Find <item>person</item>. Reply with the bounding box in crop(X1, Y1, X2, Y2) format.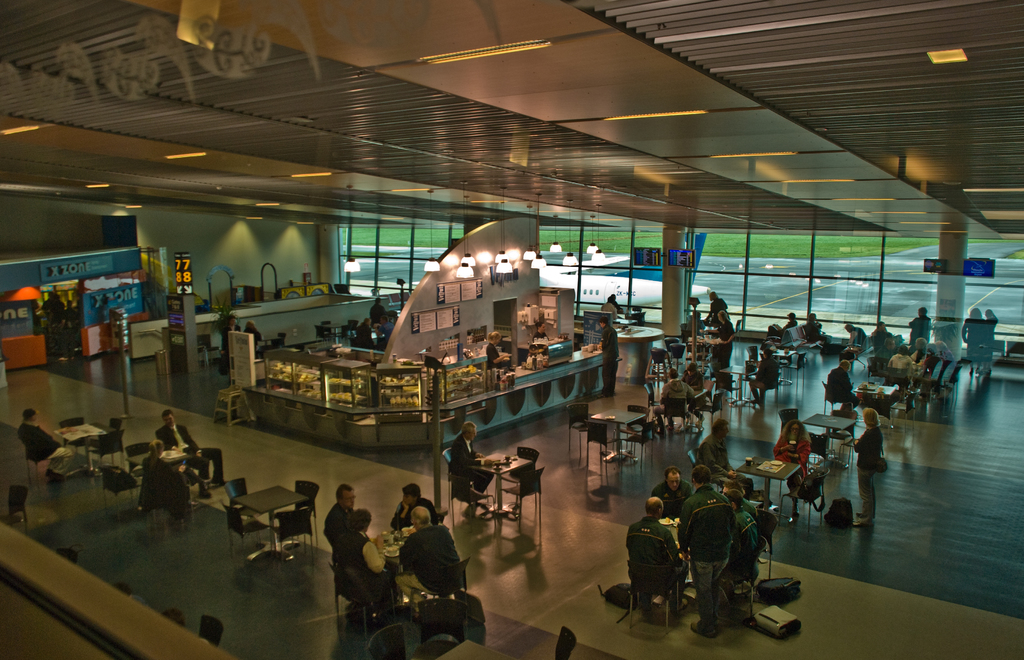
crop(828, 355, 856, 418).
